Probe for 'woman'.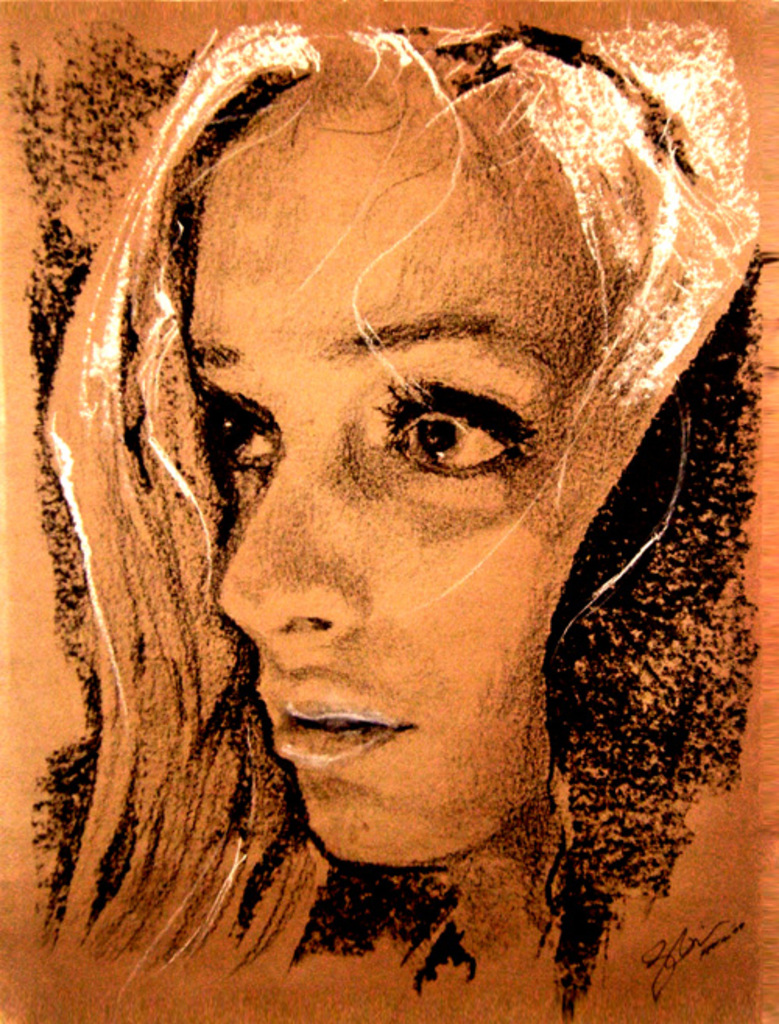
Probe result: {"x1": 33, "y1": 8, "x2": 759, "y2": 1022}.
